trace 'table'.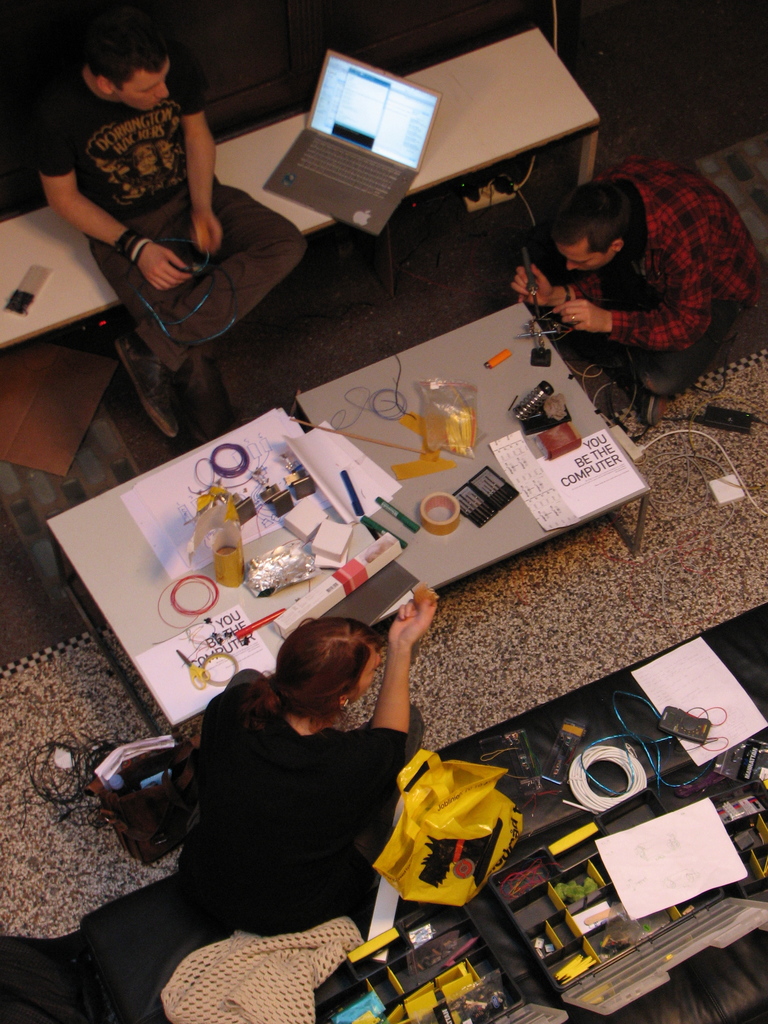
Traced to x1=40, y1=402, x2=392, y2=737.
